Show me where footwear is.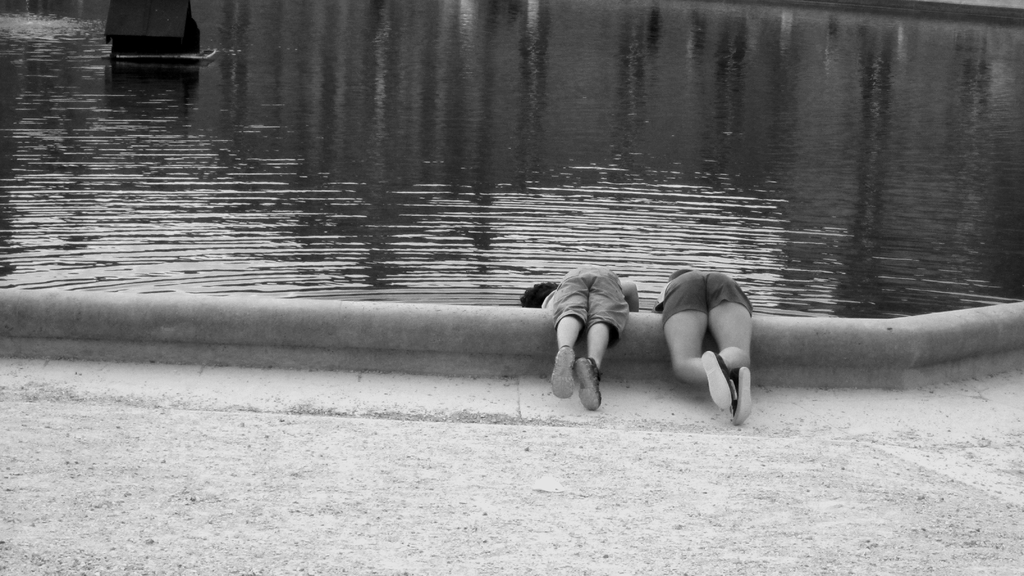
footwear is at (547, 347, 570, 401).
